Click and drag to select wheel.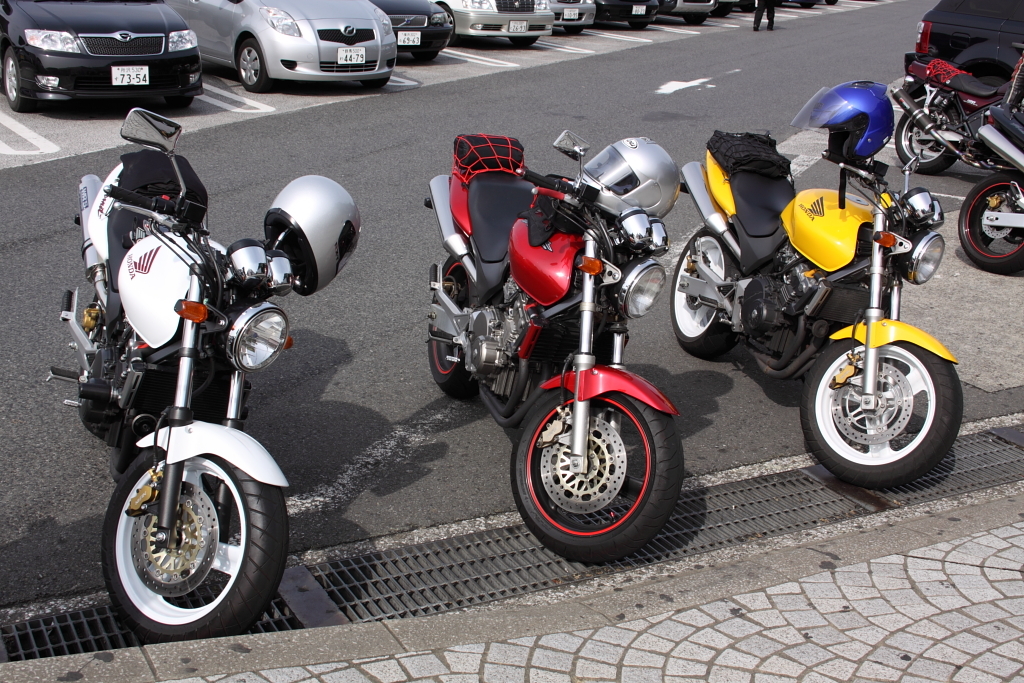
Selection: detection(567, 24, 579, 38).
